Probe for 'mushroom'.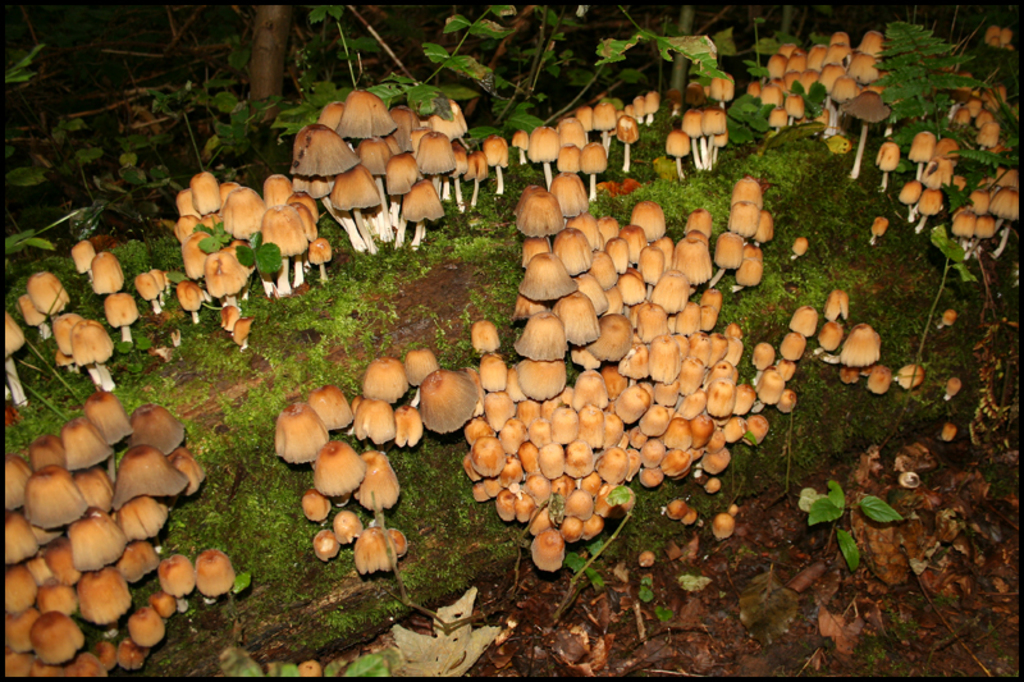
Probe result: l=845, t=93, r=893, b=177.
